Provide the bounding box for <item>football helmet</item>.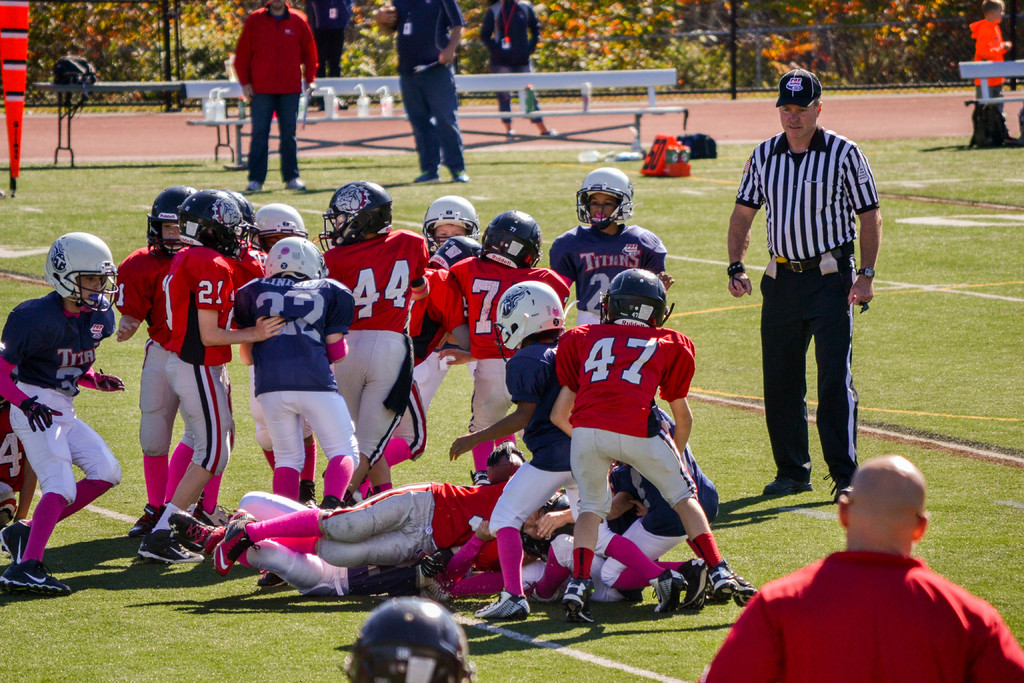
crop(177, 190, 251, 256).
